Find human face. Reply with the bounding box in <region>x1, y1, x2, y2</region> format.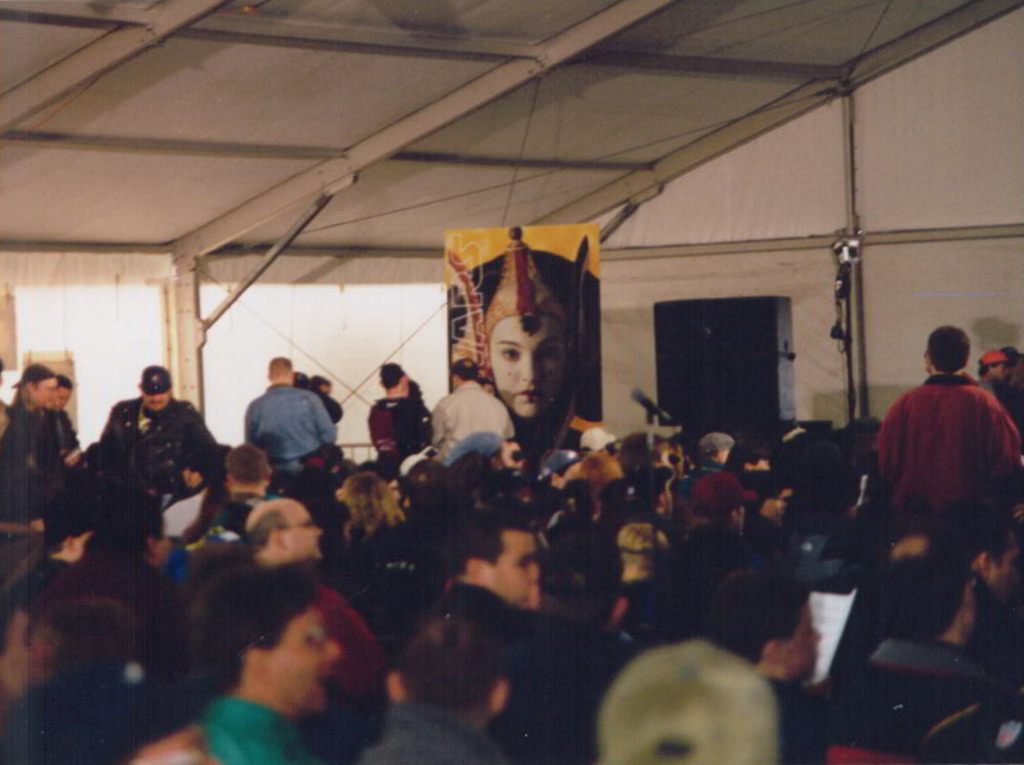
<region>156, 519, 177, 561</region>.
